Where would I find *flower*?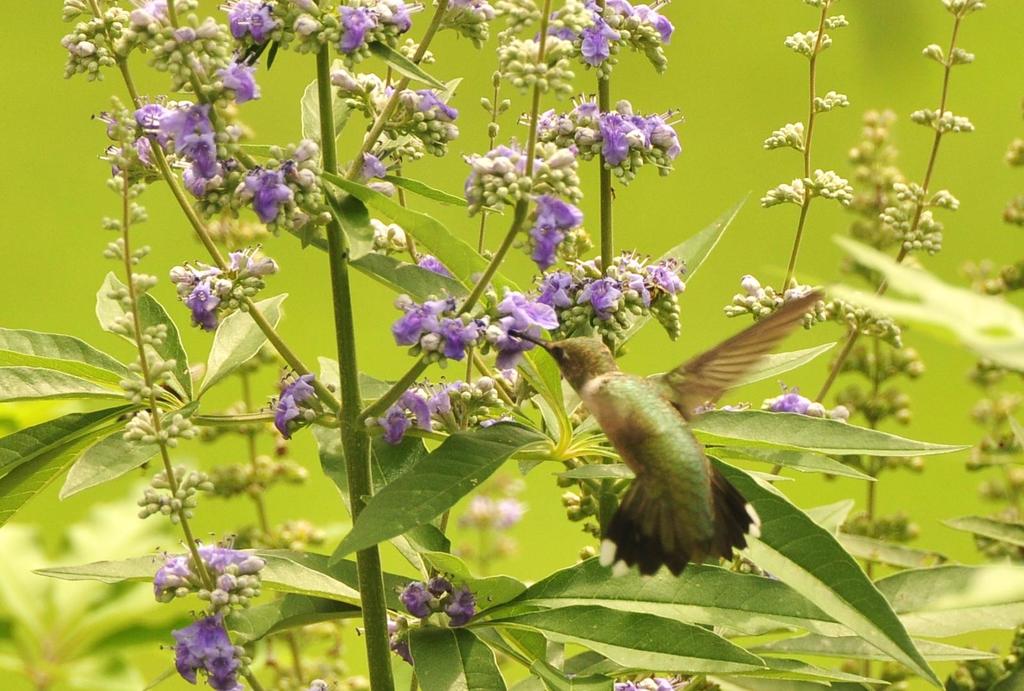
At box=[803, 0, 828, 10].
